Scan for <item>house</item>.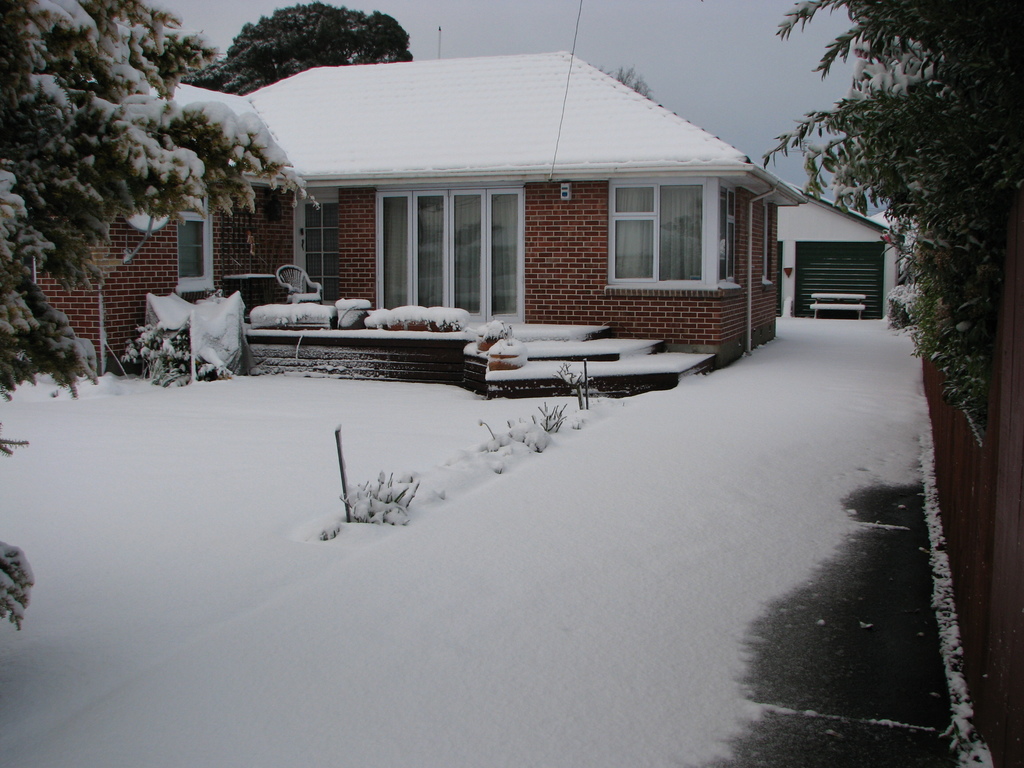
Scan result: region(181, 31, 867, 392).
